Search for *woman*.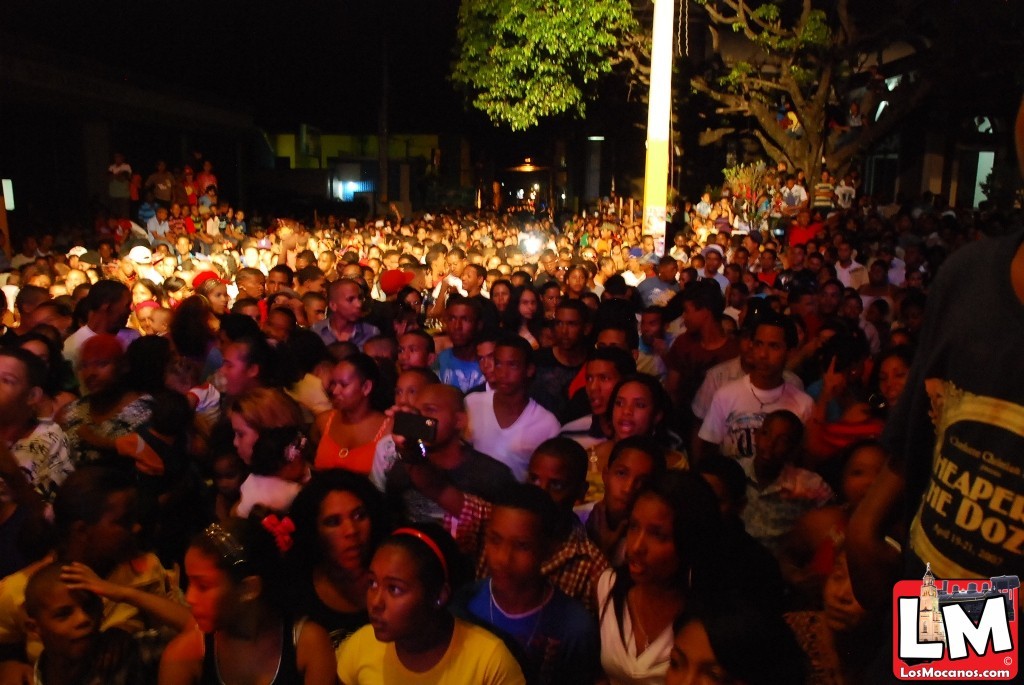
Found at (left=500, top=285, right=544, bottom=345).
